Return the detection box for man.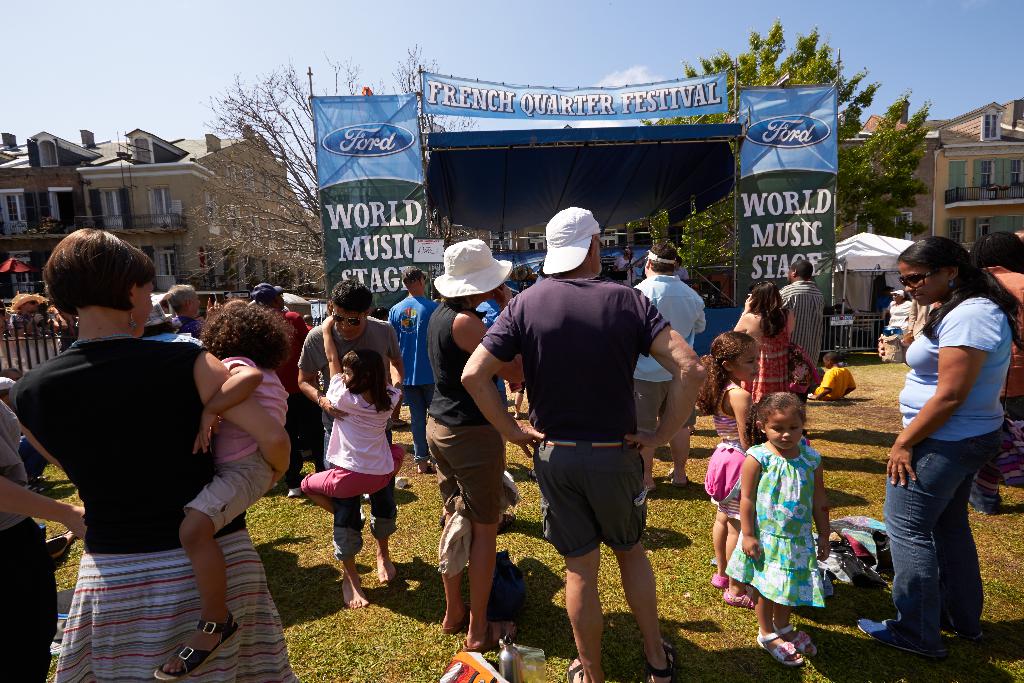
<box>1014,229,1023,242</box>.
